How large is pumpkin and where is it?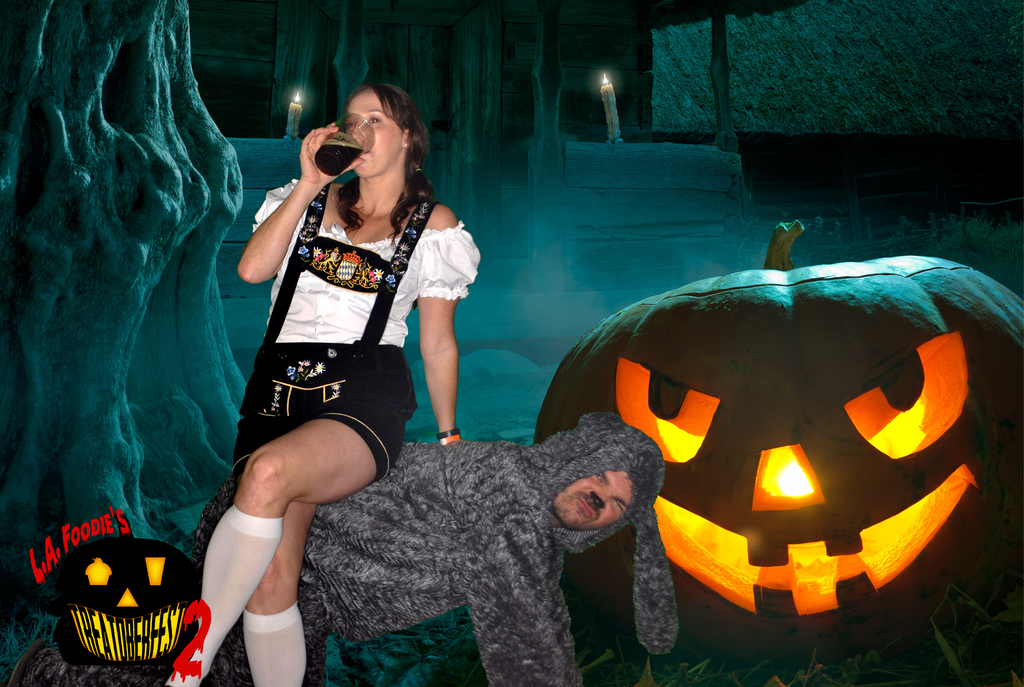
Bounding box: pyautogui.locateOnScreen(569, 242, 996, 640).
